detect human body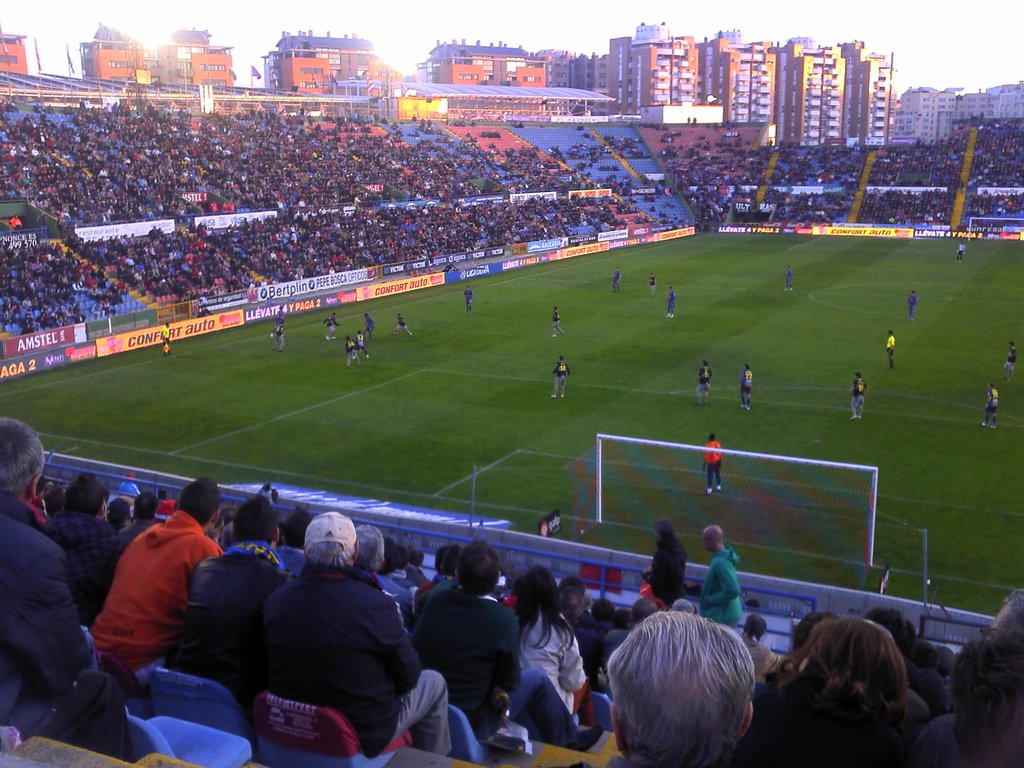
[700,430,720,495]
